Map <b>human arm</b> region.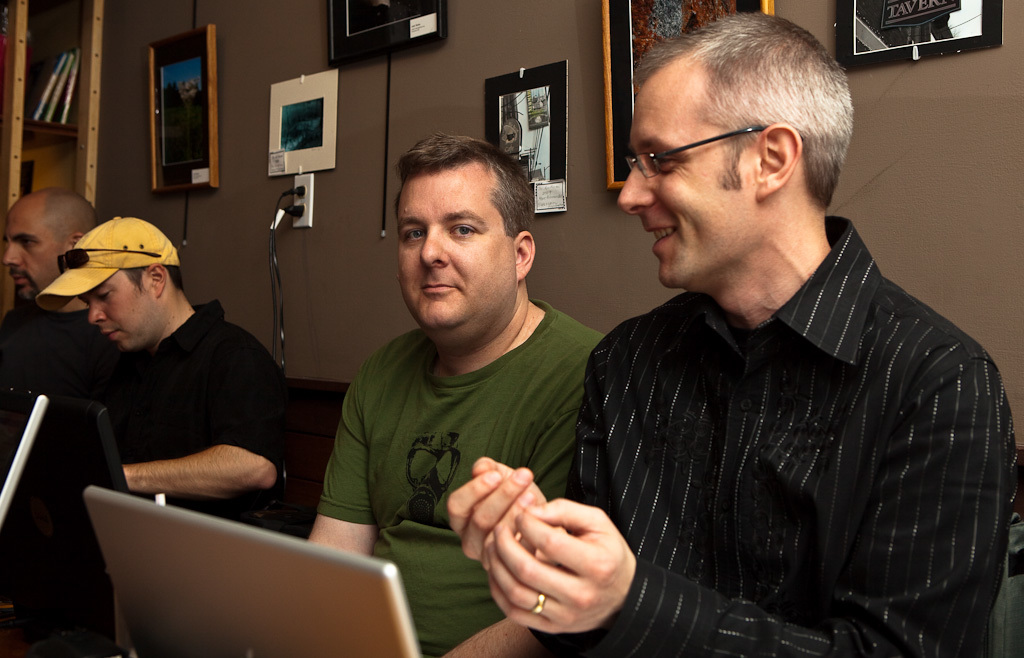
Mapped to 441:616:538:657.
